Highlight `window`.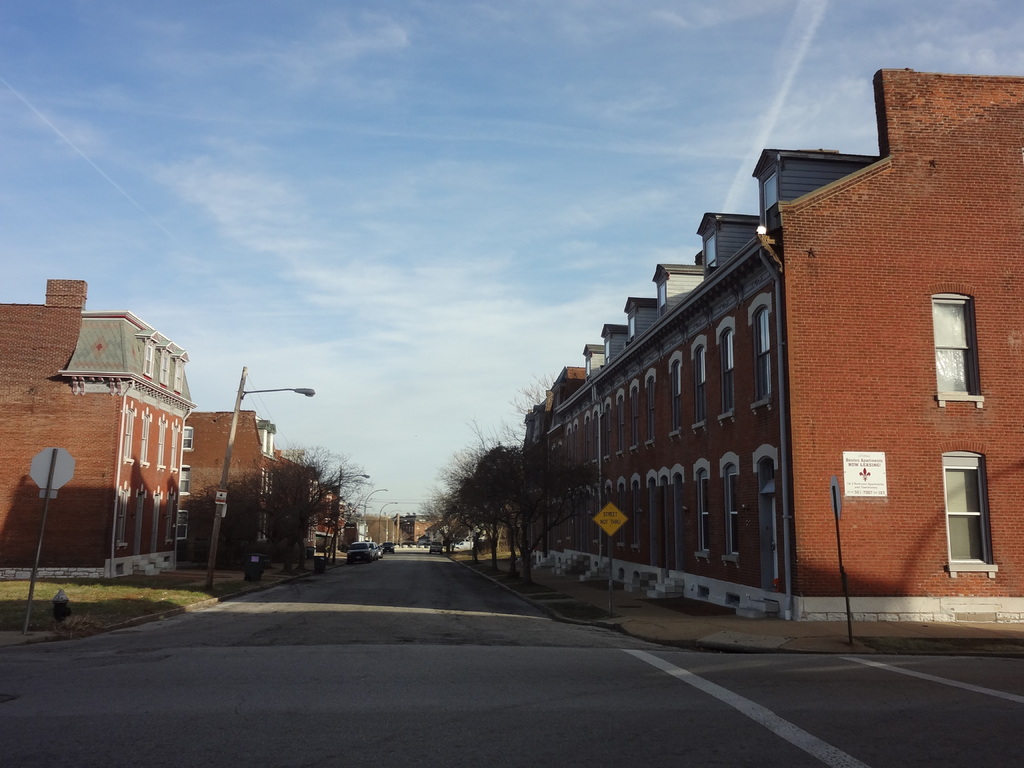
Highlighted region: bbox=(641, 369, 657, 454).
